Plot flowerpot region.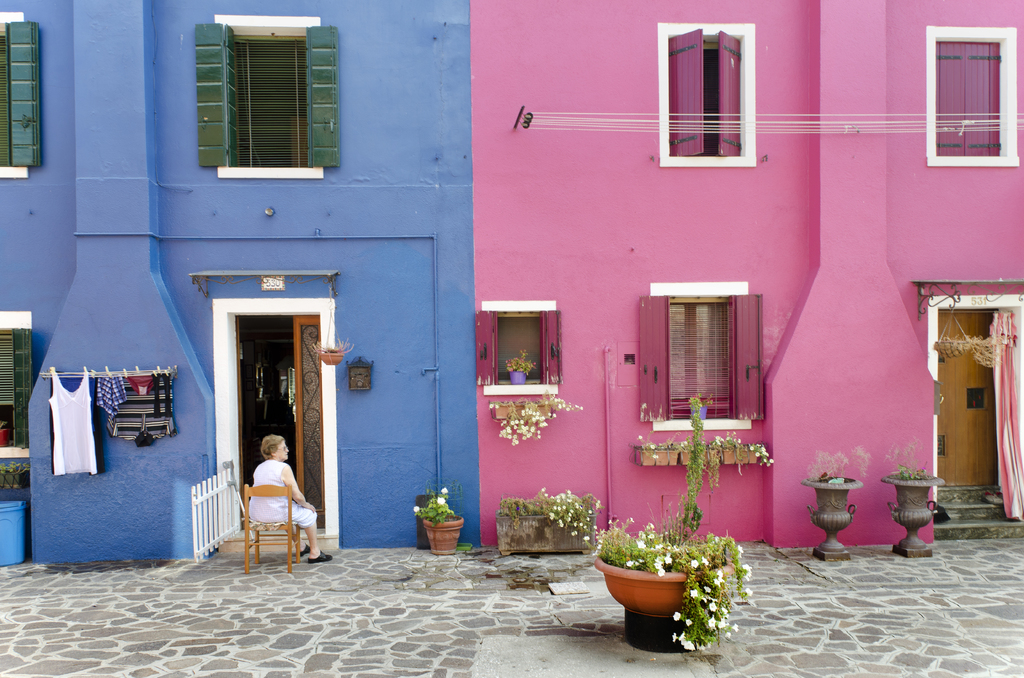
Plotted at (881, 464, 945, 564).
